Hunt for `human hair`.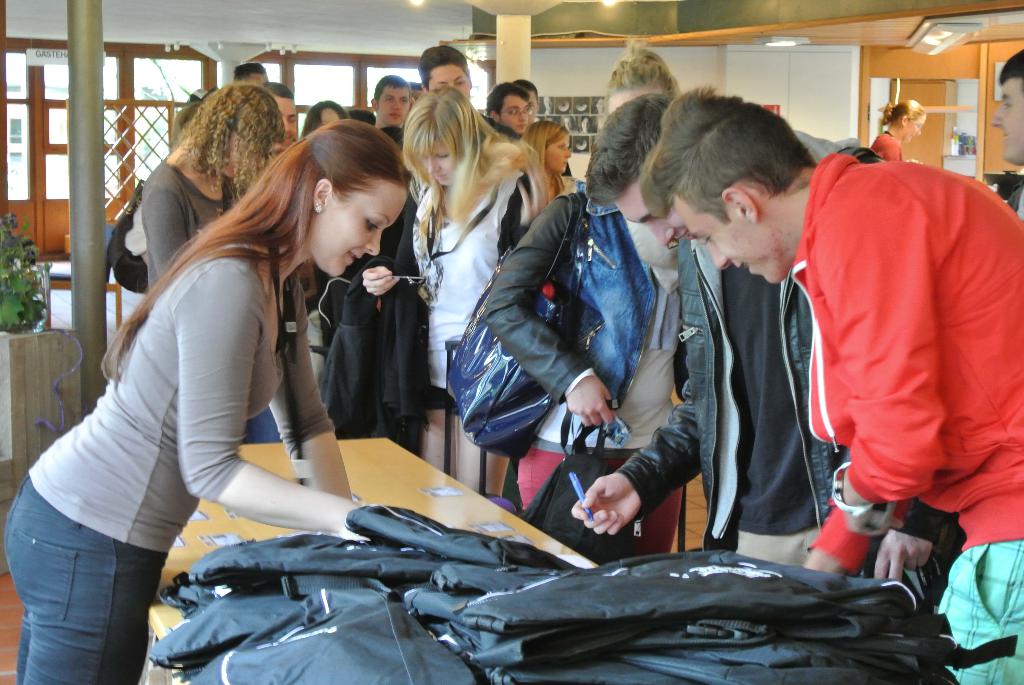
Hunted down at Rect(602, 41, 680, 98).
